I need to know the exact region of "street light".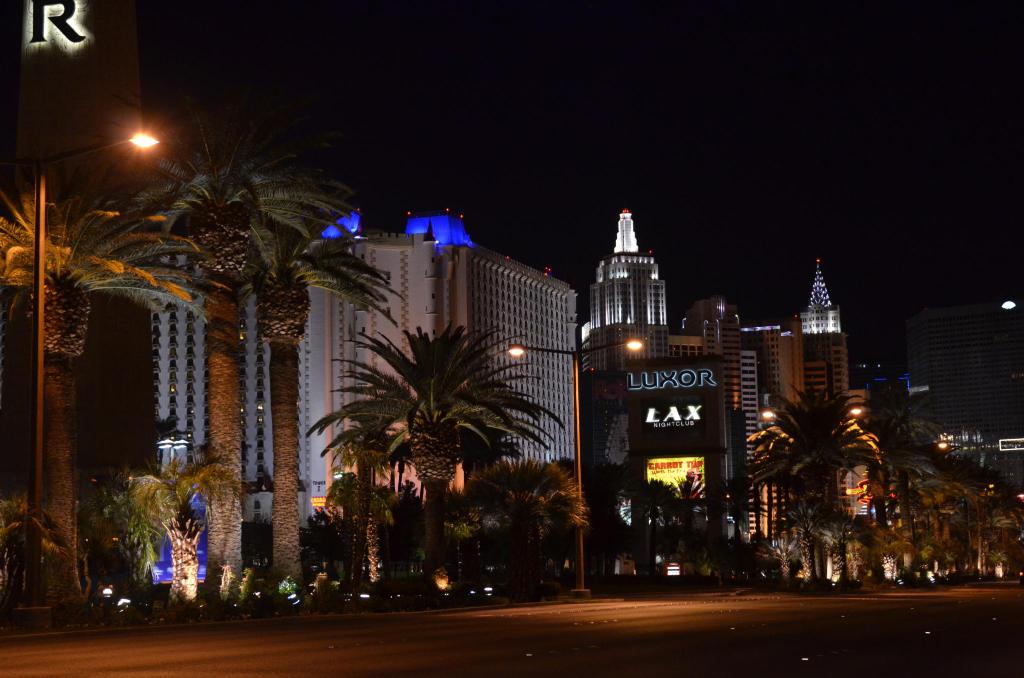
Region: x1=748 y1=402 x2=869 y2=428.
